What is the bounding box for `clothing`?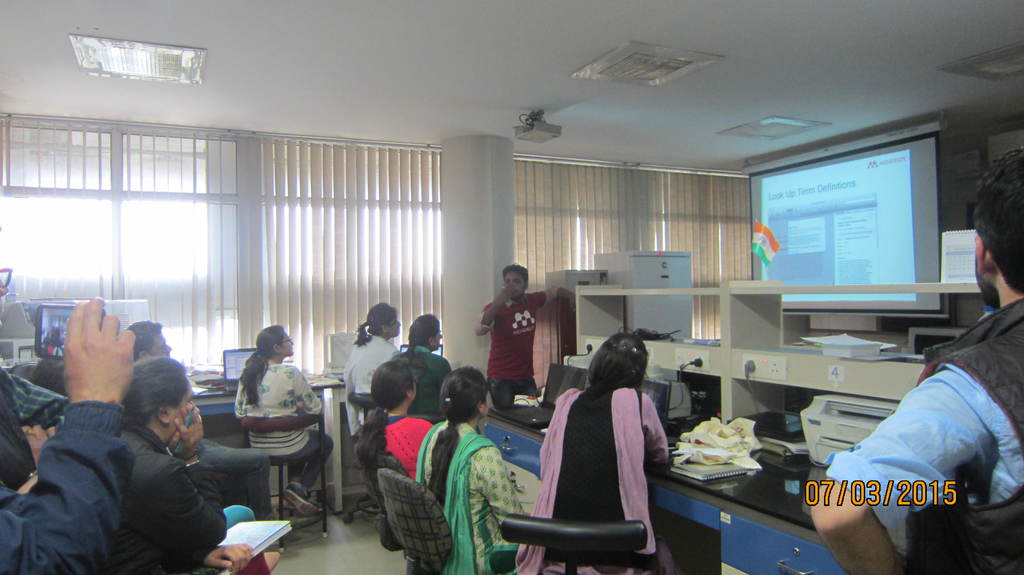
rect(0, 403, 140, 574).
